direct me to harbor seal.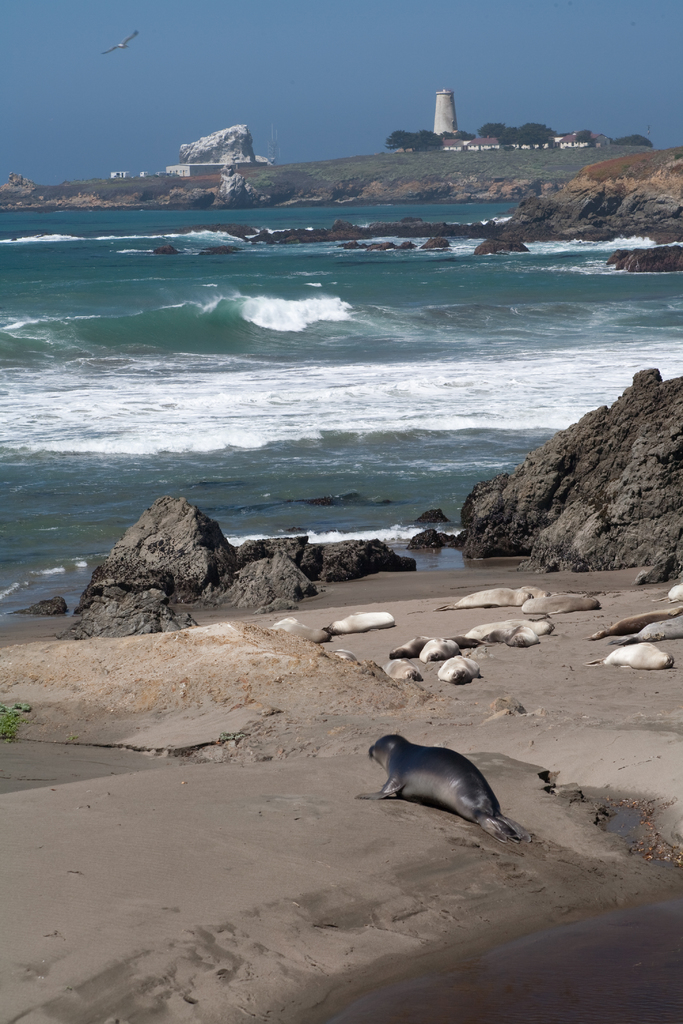
Direction: [x1=438, y1=655, x2=481, y2=684].
